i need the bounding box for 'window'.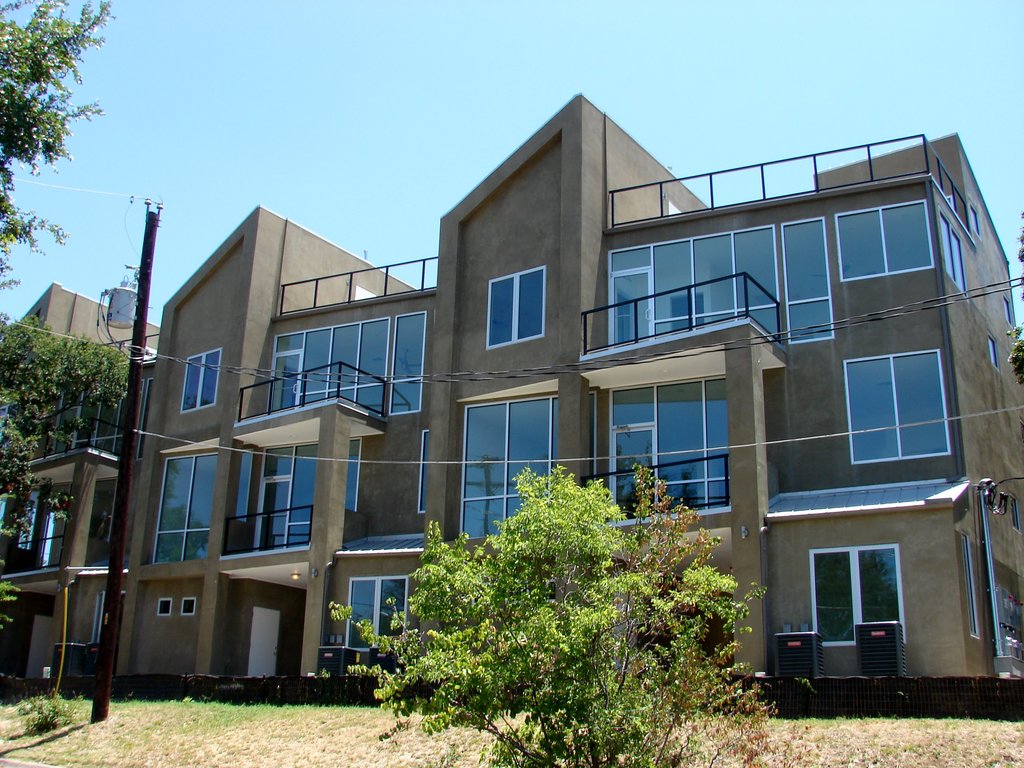
Here it is: {"x1": 836, "y1": 193, "x2": 932, "y2": 287}.
